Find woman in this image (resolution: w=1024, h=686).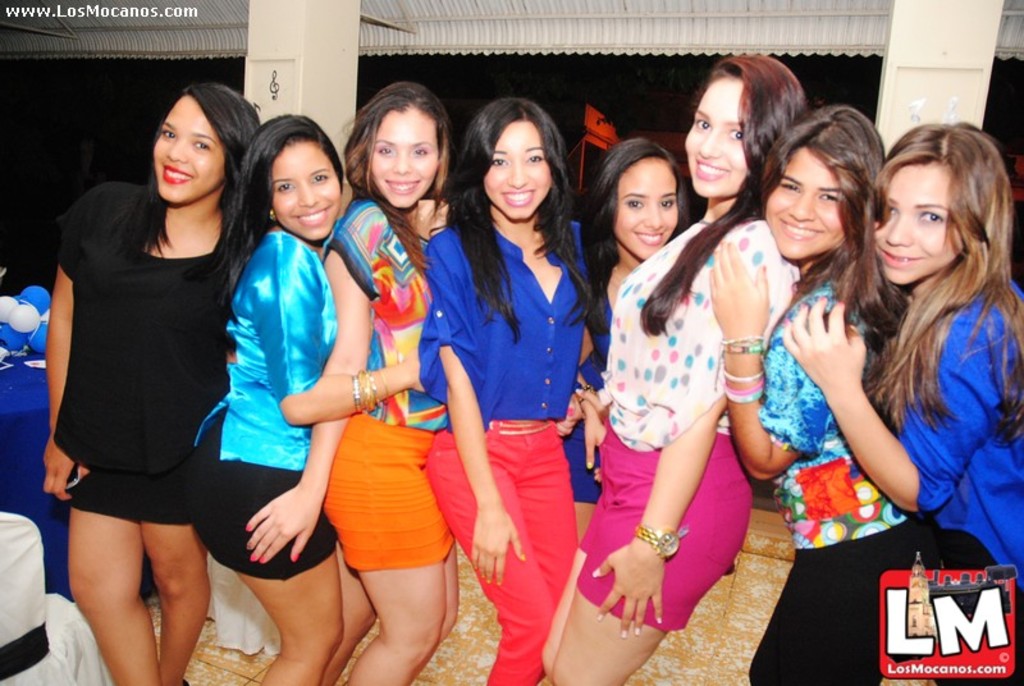
BBox(776, 118, 1023, 685).
